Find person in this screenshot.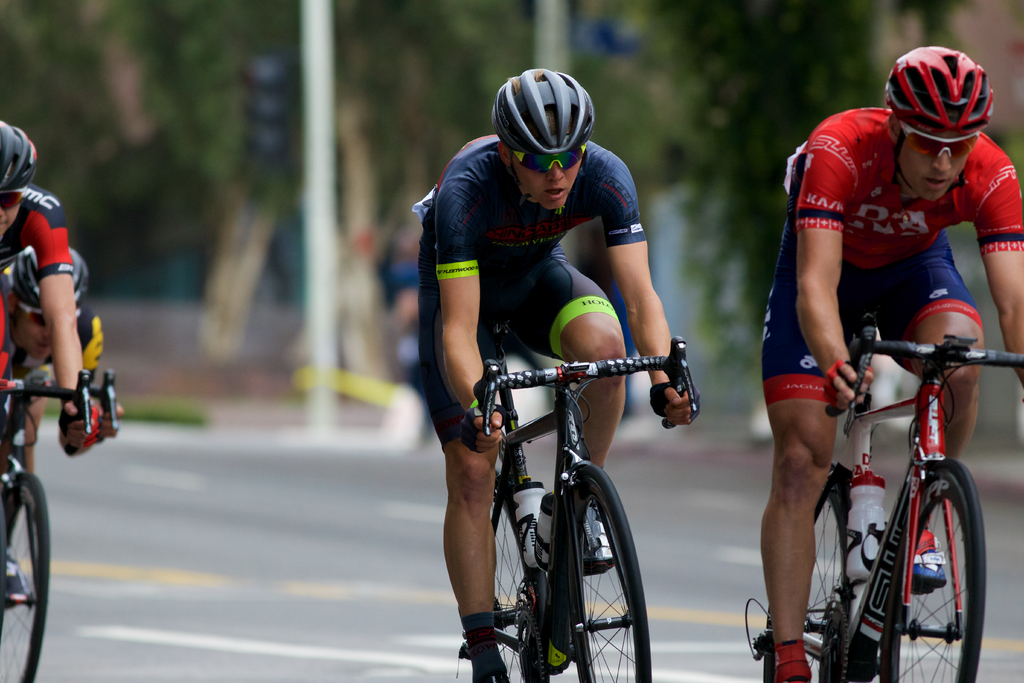
The bounding box for person is bbox=(760, 45, 1023, 682).
